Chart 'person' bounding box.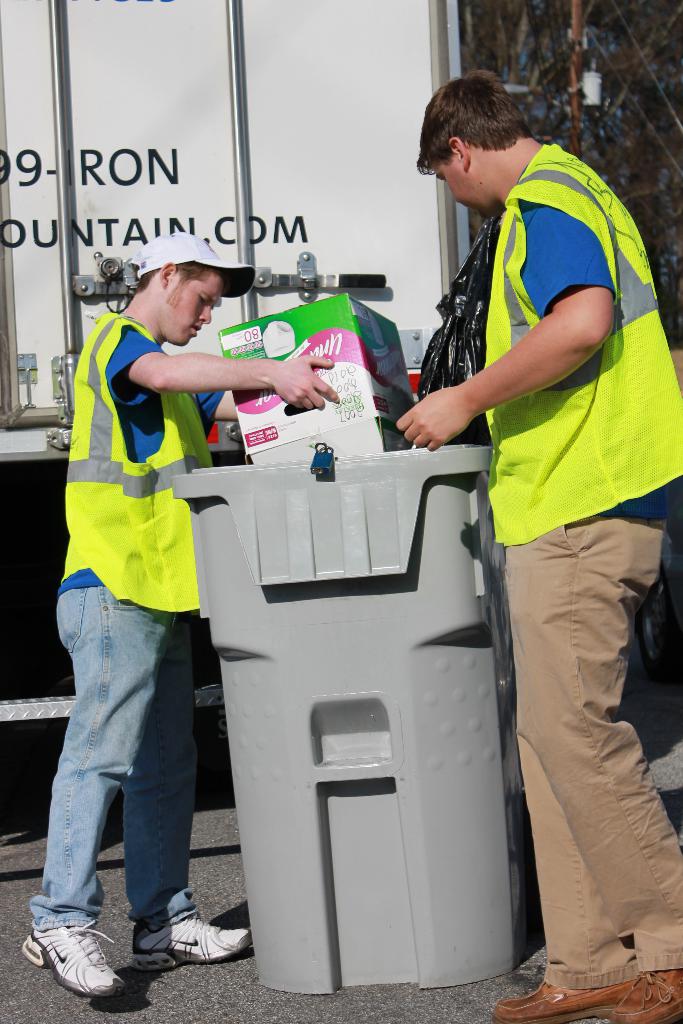
Charted: 390:64:682:1023.
